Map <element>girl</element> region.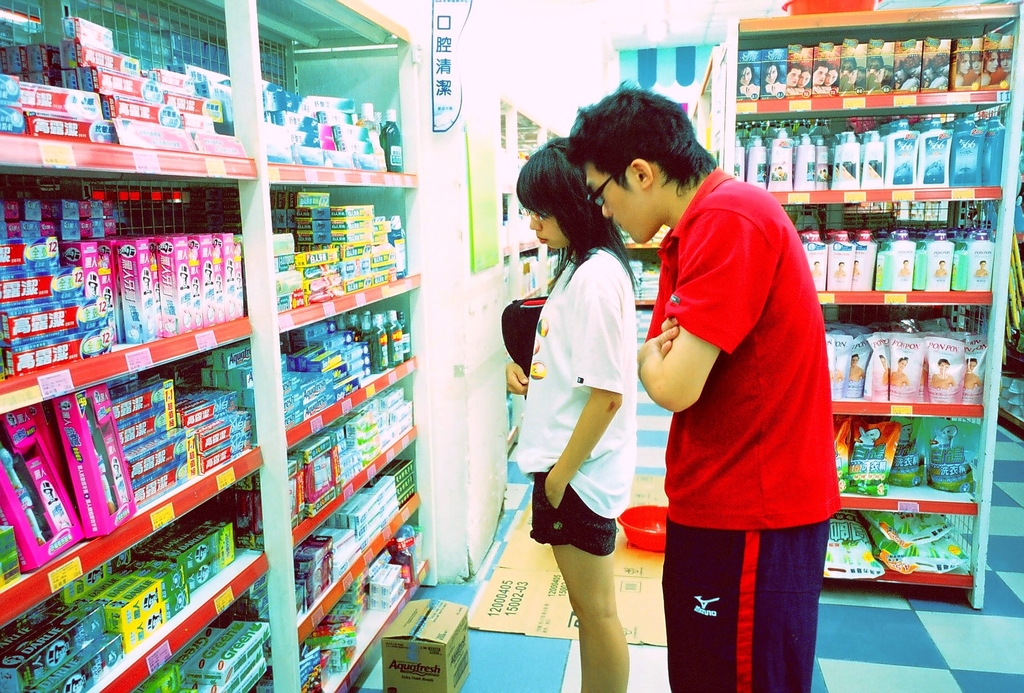
Mapped to x1=506, y1=132, x2=634, y2=692.
